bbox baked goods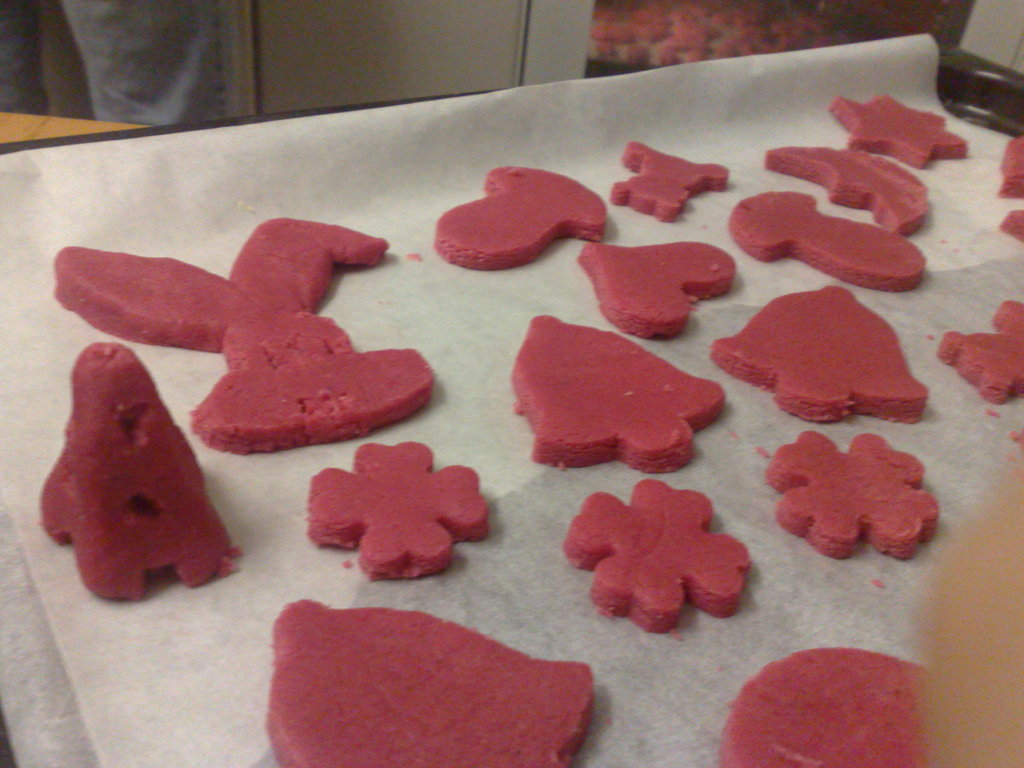
l=996, t=134, r=1023, b=198
